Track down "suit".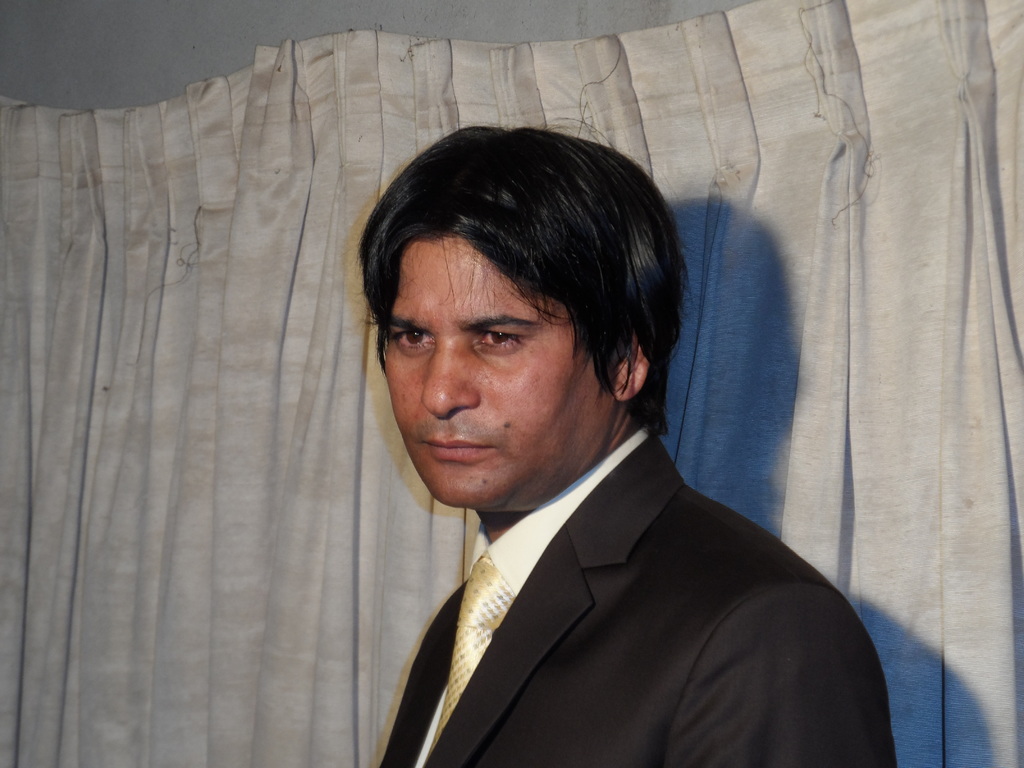
Tracked to (left=332, top=350, right=883, bottom=755).
